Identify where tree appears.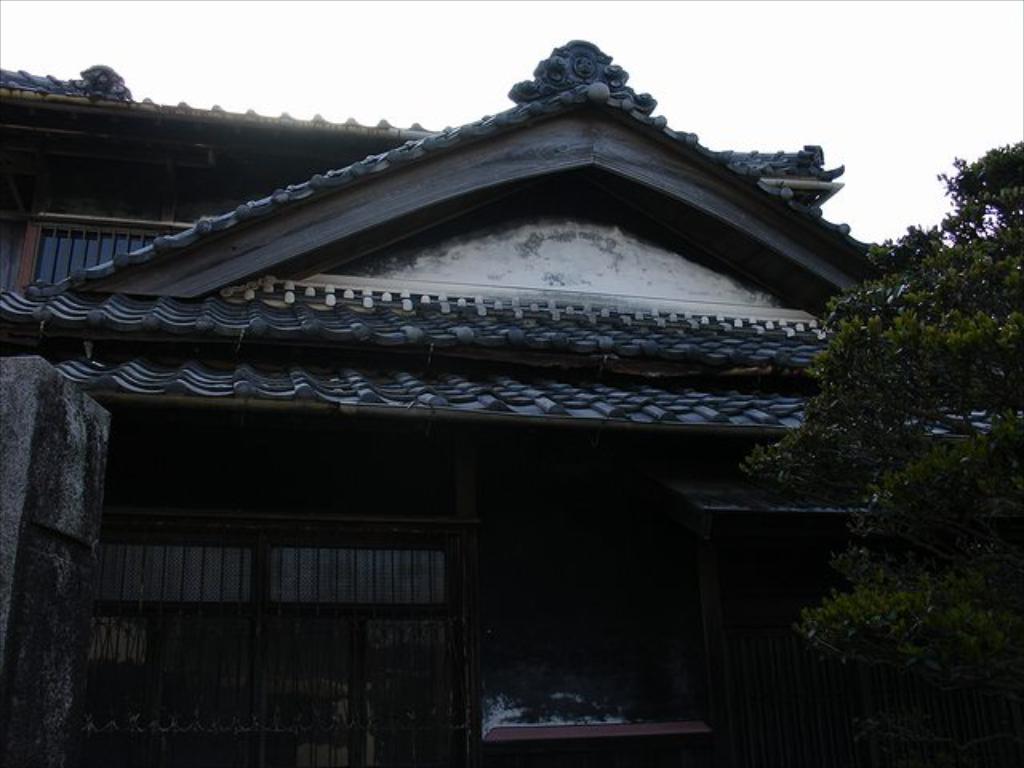
Appears at {"left": 738, "top": 147, "right": 1021, "bottom": 758}.
